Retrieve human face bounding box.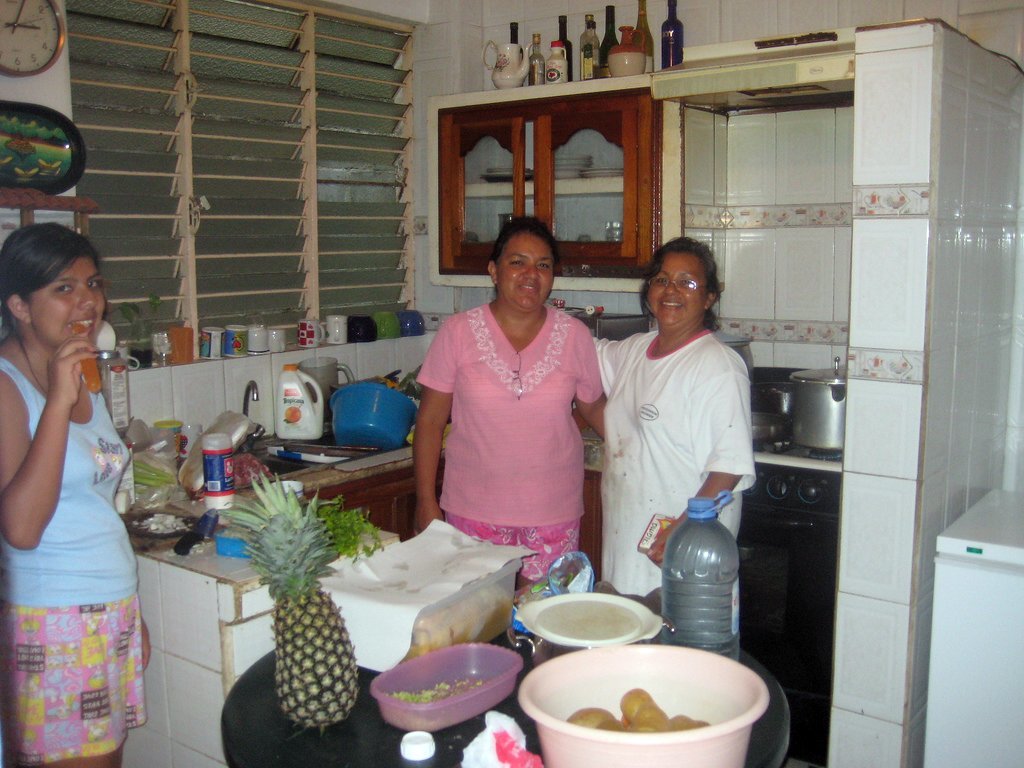
Bounding box: [left=29, top=254, right=106, bottom=346].
